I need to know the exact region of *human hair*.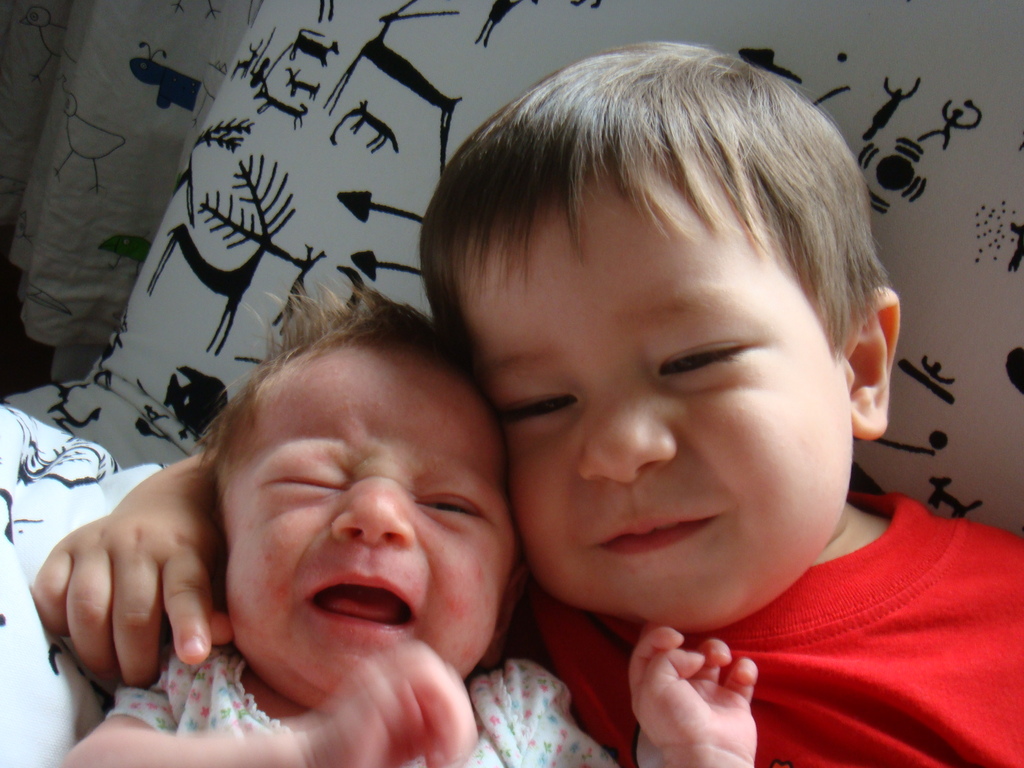
Region: <bbox>195, 308, 499, 558</bbox>.
